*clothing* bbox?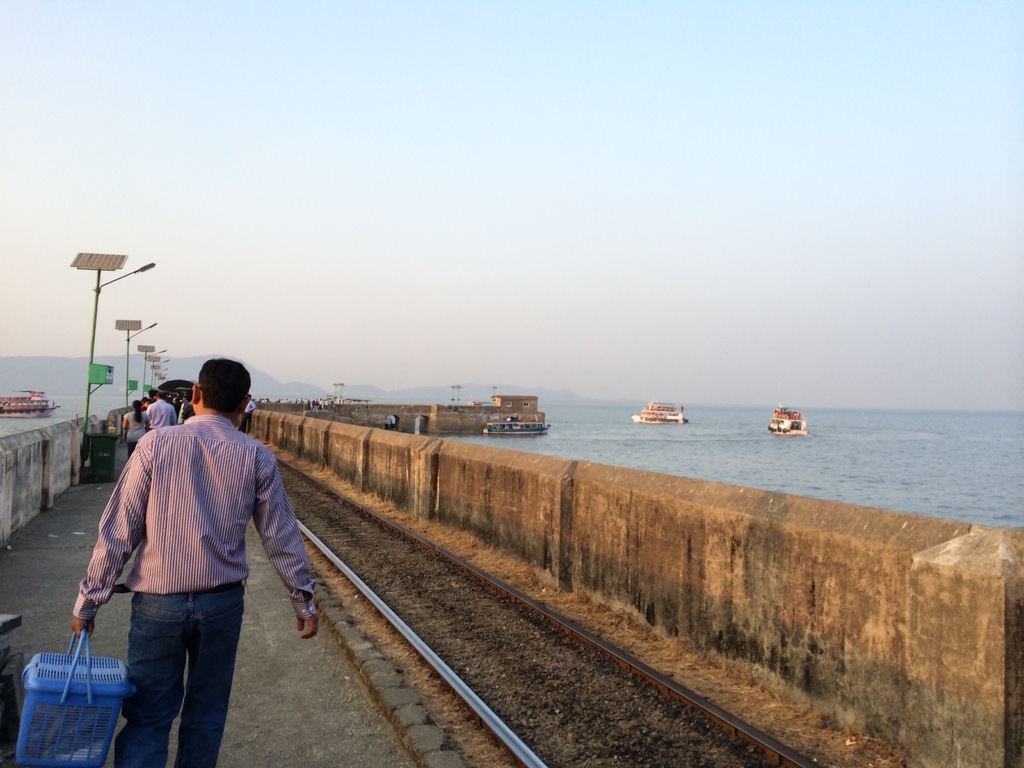
locate(123, 406, 148, 451)
